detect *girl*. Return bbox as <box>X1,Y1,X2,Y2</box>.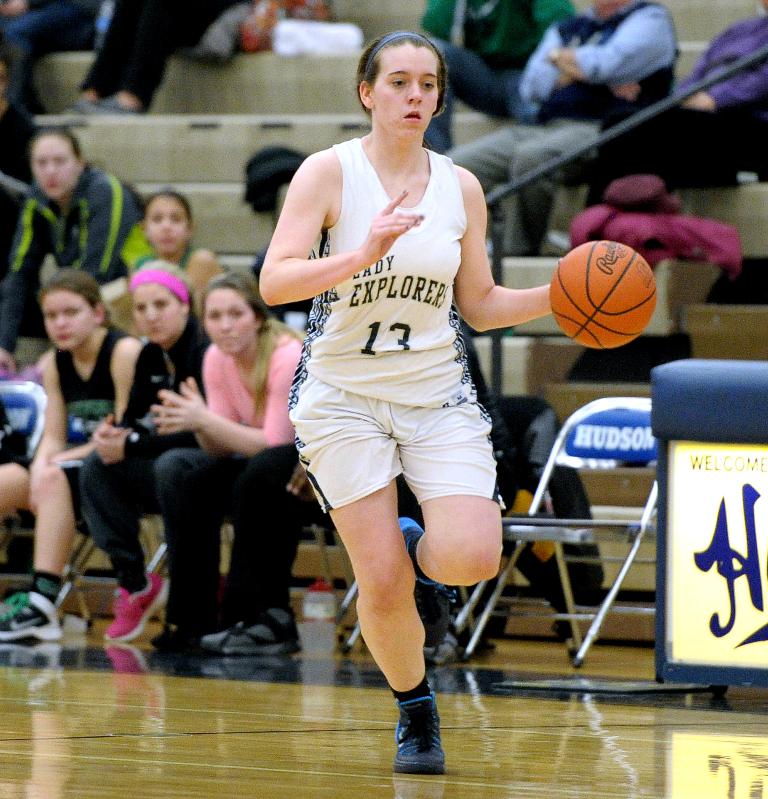
<box>254,29,557,772</box>.
